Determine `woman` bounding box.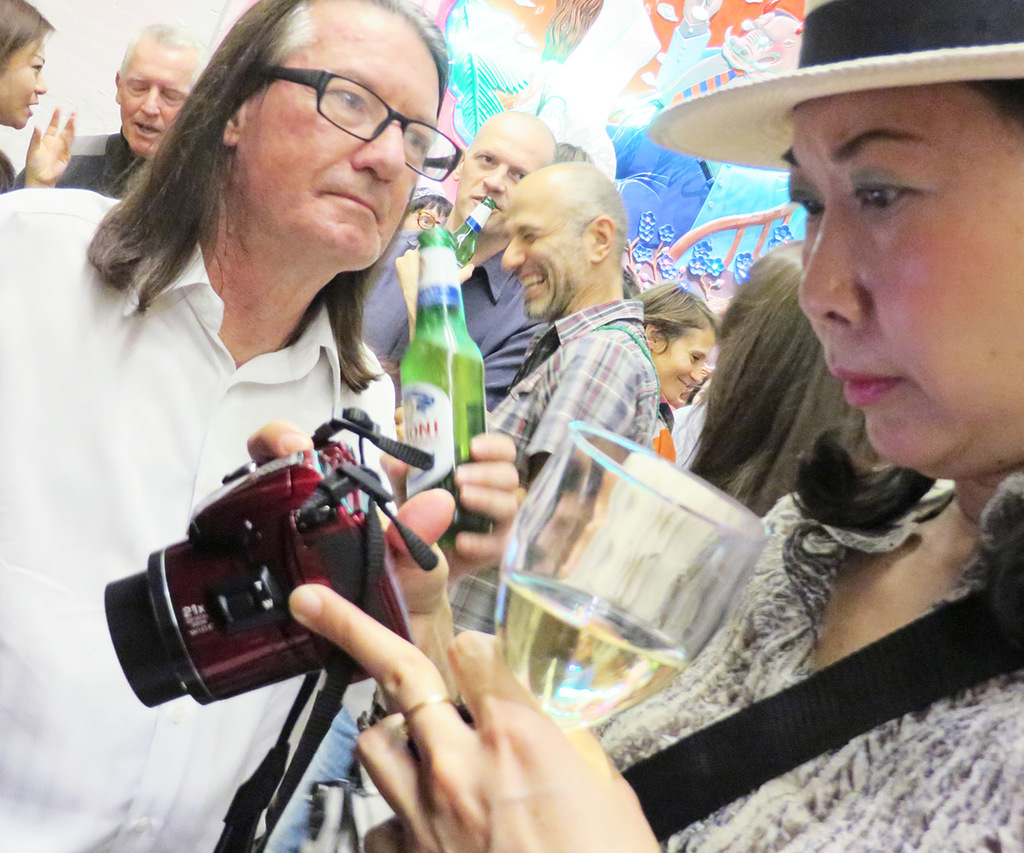
Determined: (245,0,1023,852).
